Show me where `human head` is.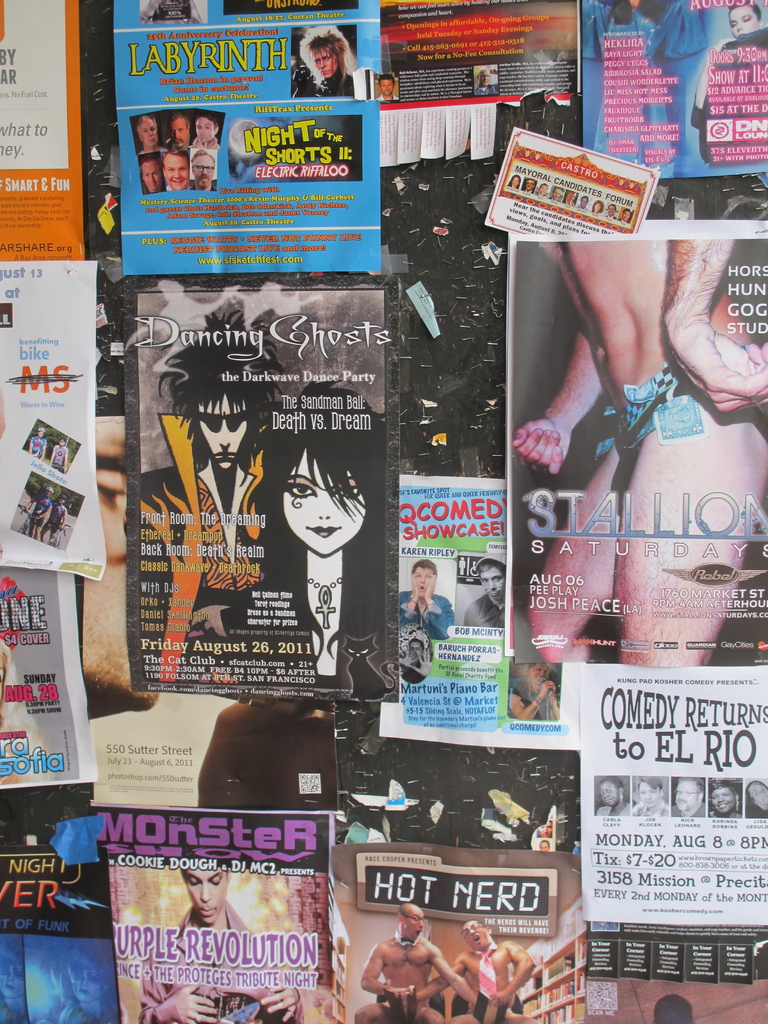
`human head` is at {"x1": 191, "y1": 111, "x2": 220, "y2": 142}.
